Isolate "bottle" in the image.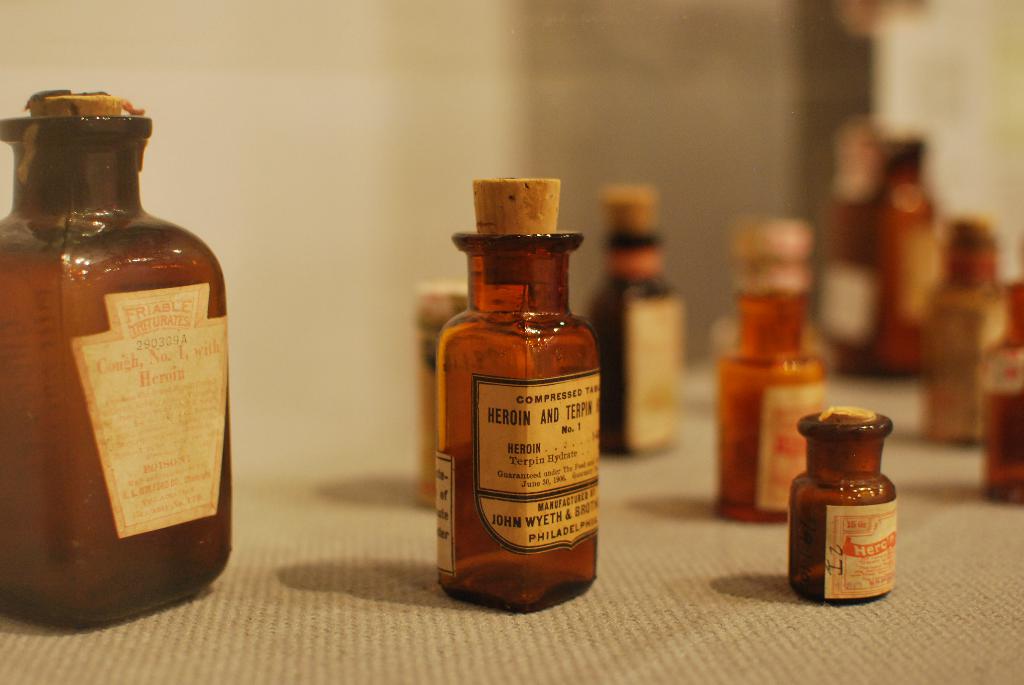
Isolated region: locate(814, 120, 944, 379).
